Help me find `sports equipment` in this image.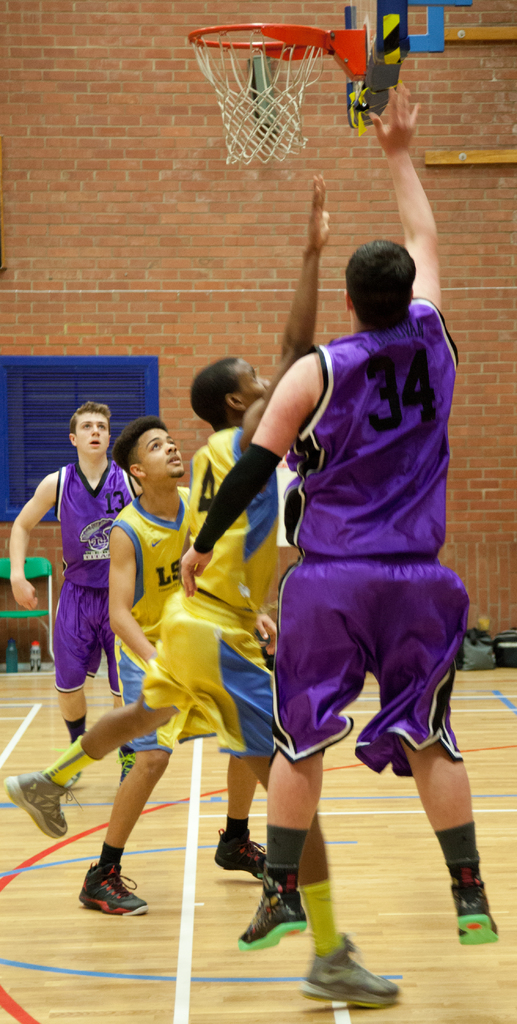
Found it: <box>74,862,156,915</box>.
